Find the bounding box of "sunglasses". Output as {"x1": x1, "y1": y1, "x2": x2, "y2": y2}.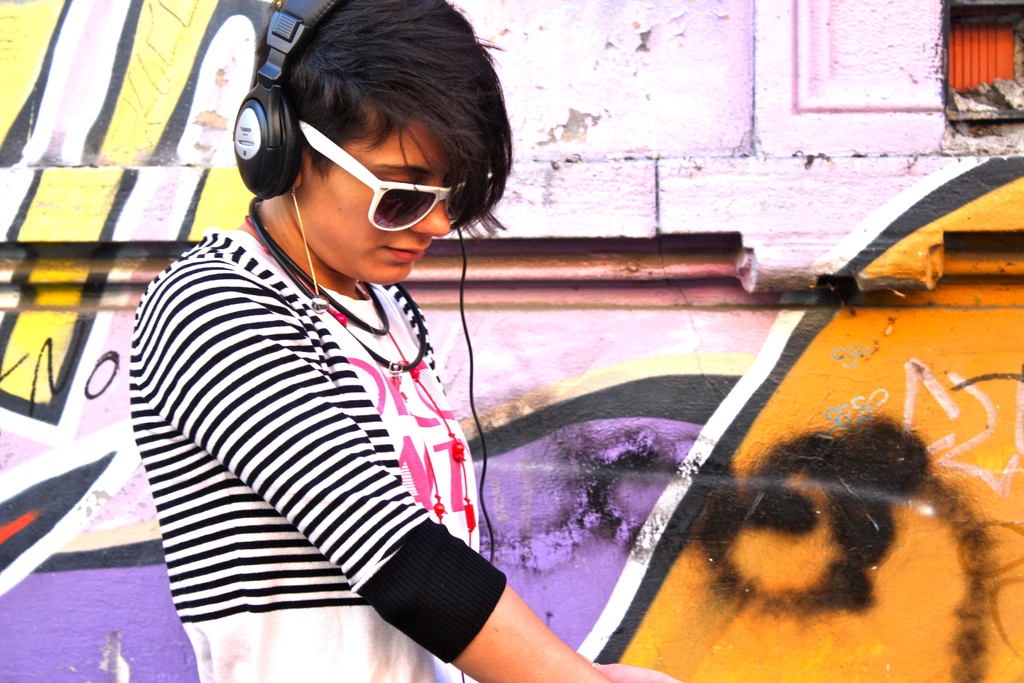
{"x1": 296, "y1": 119, "x2": 490, "y2": 234}.
